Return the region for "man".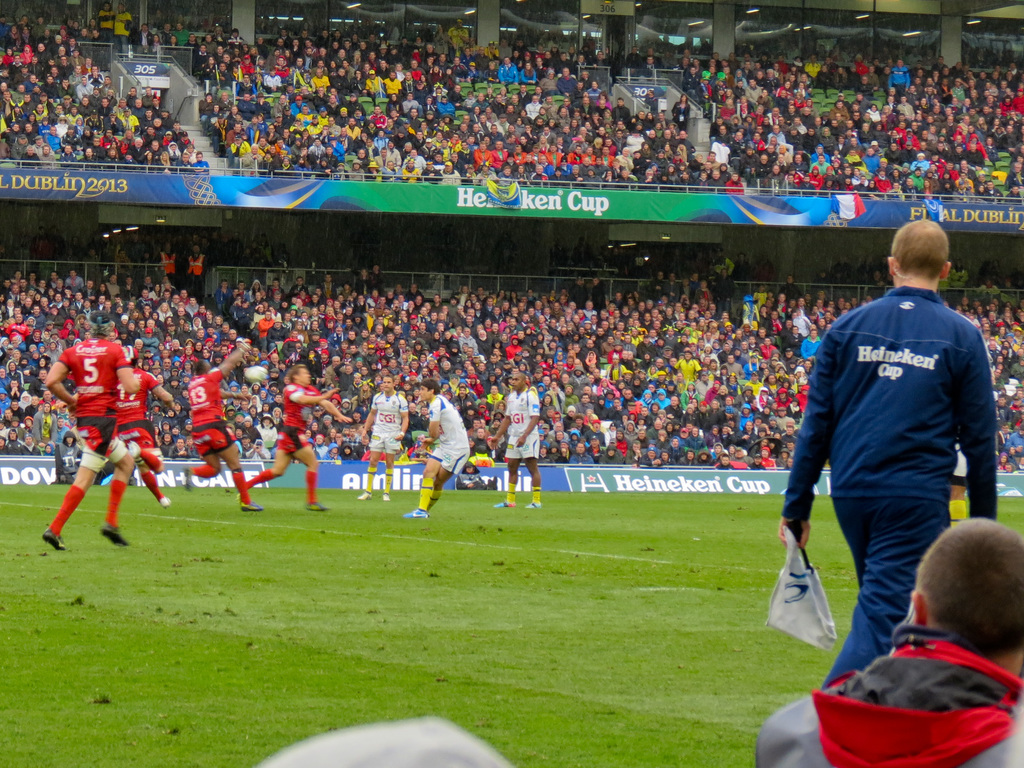
left=39, top=311, right=140, bottom=553.
